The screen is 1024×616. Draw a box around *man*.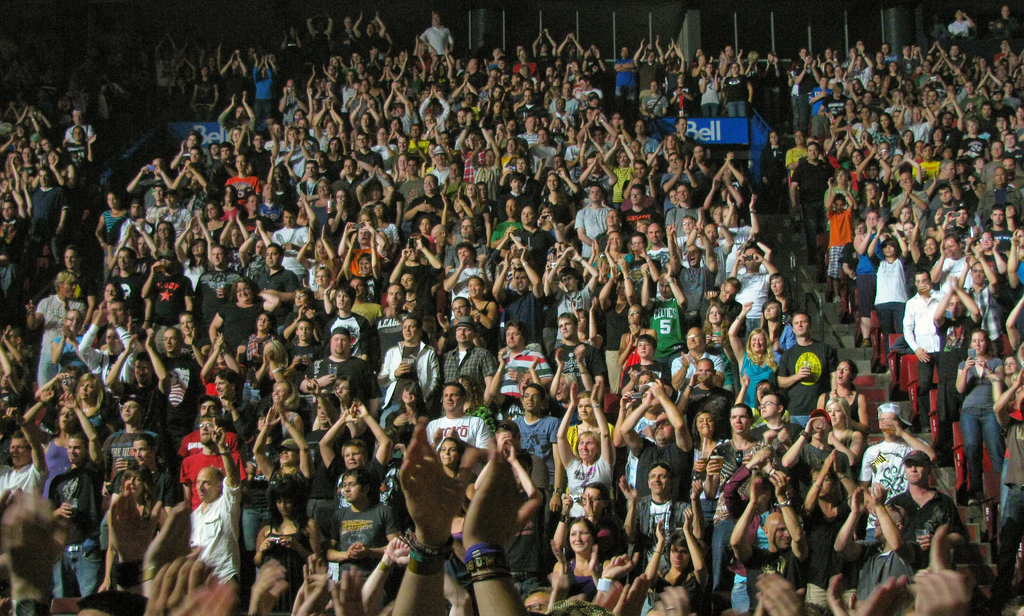
box=[573, 184, 619, 261].
